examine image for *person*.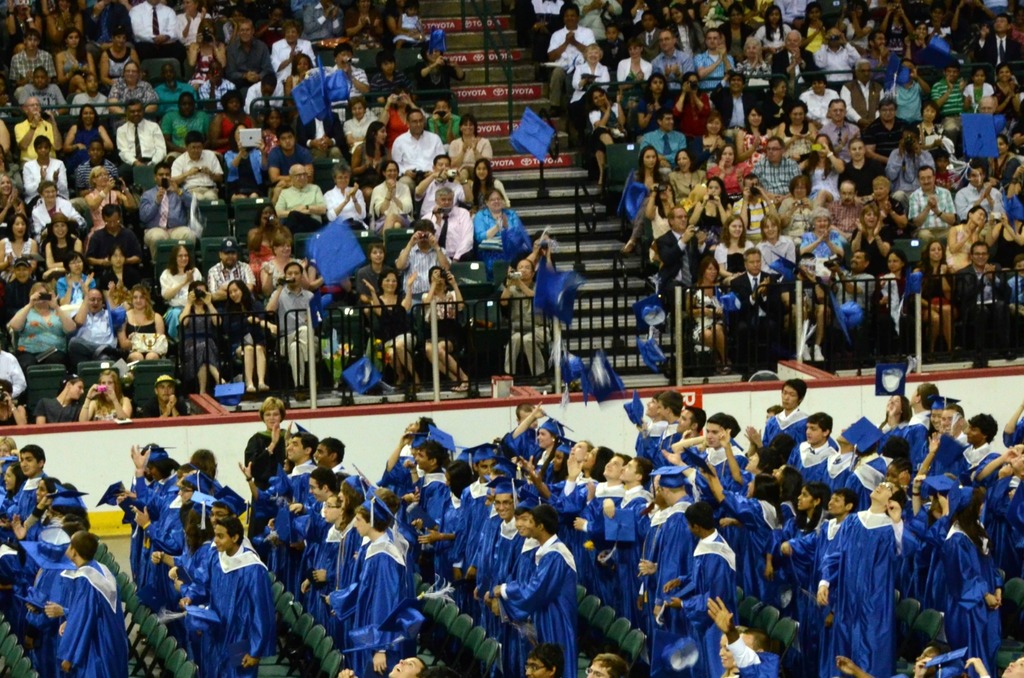
Examination result: region(843, 141, 888, 194).
